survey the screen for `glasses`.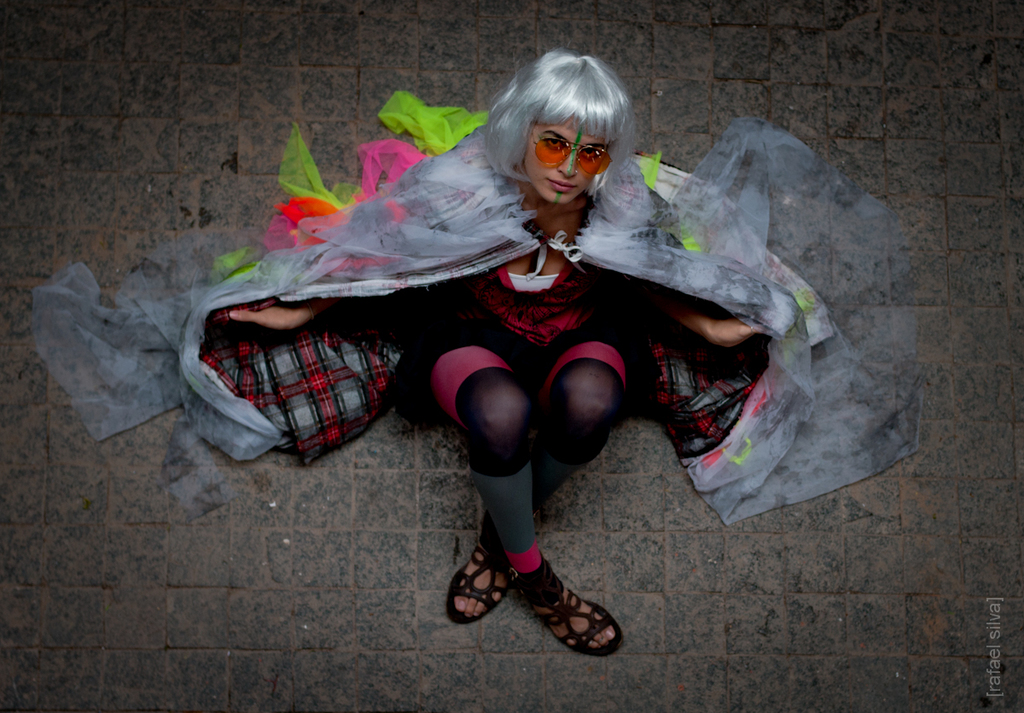
Survey found: <bbox>524, 129, 615, 177</bbox>.
